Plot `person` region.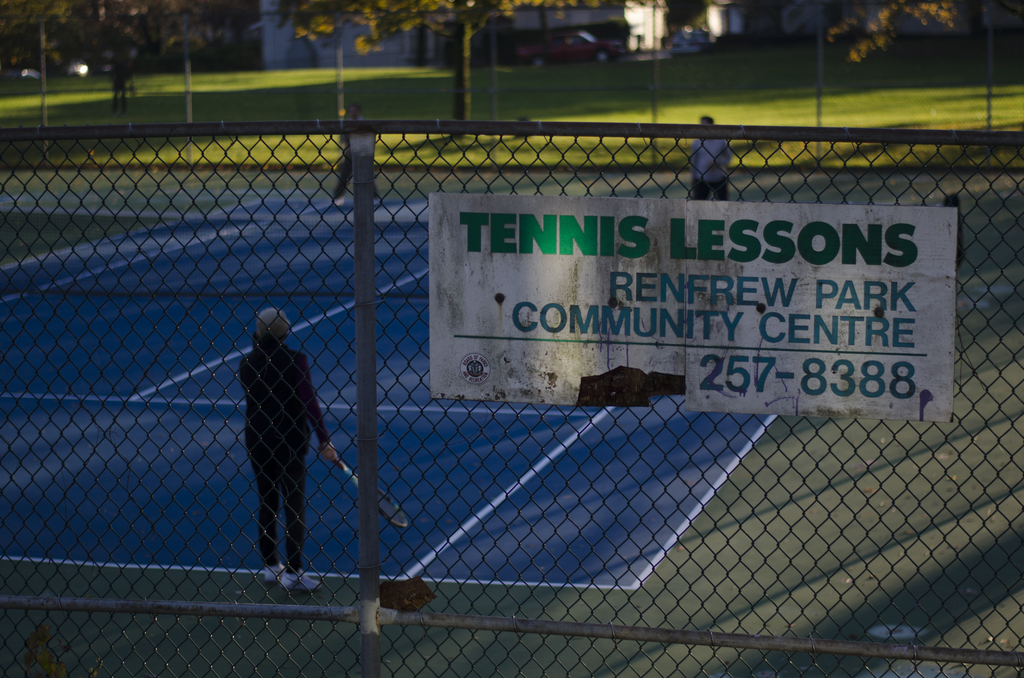
Plotted at Rect(225, 271, 353, 576).
